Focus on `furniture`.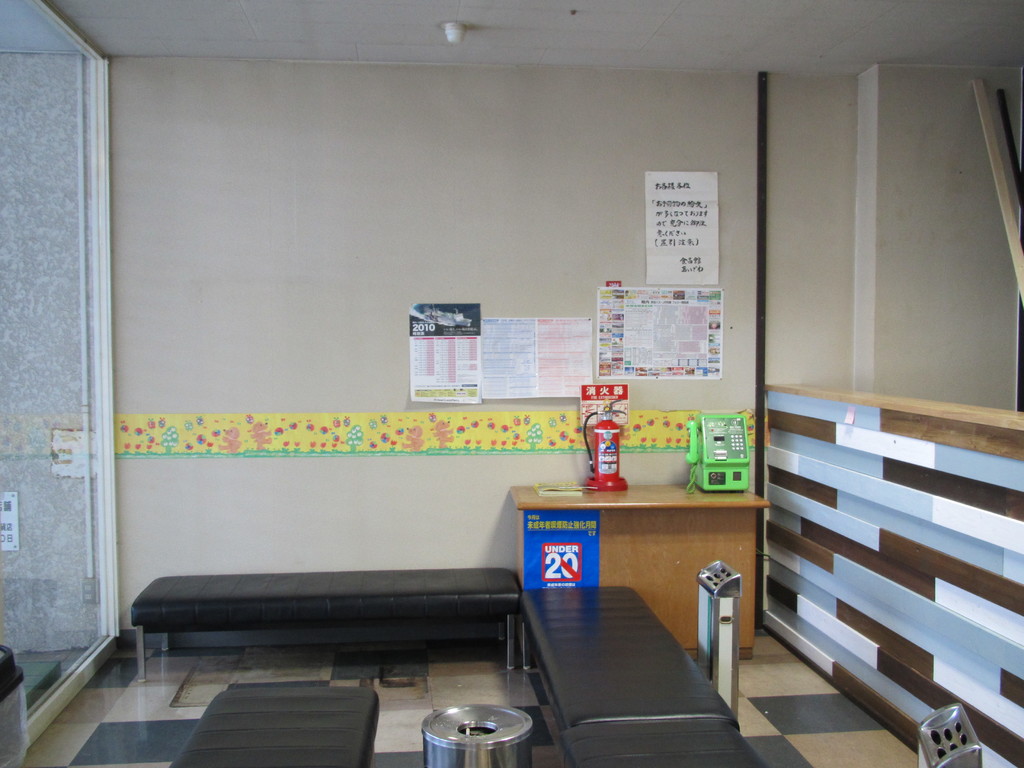
Focused at box(508, 480, 771, 662).
